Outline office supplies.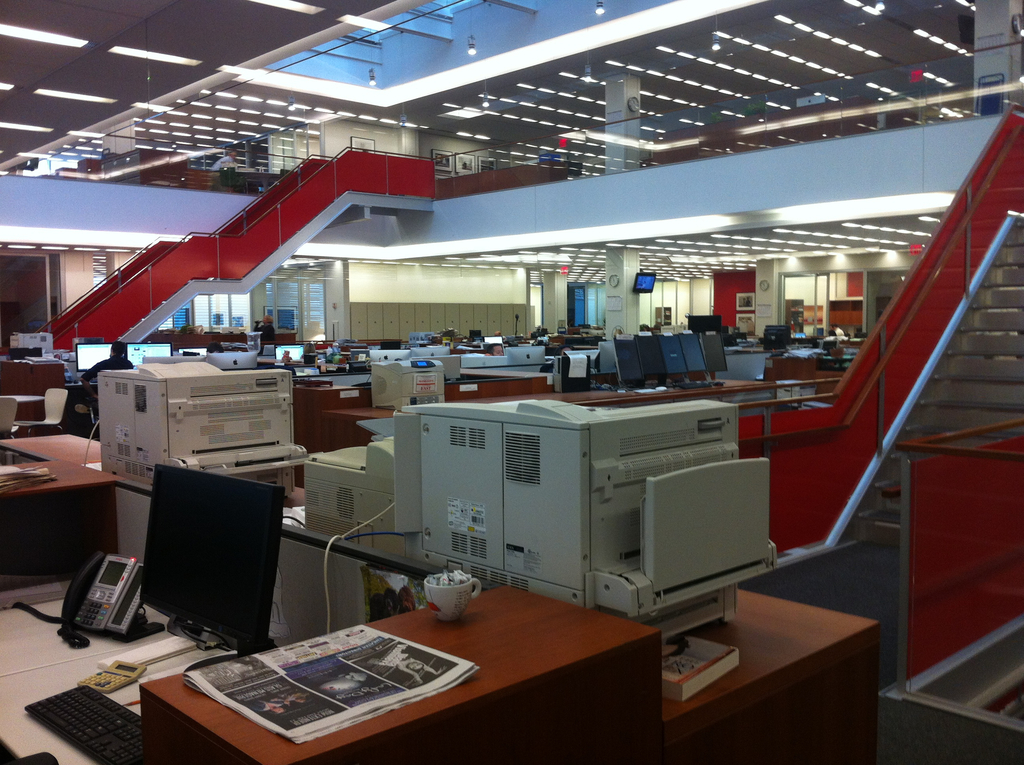
Outline: {"left": 702, "top": 321, "right": 724, "bottom": 368}.
